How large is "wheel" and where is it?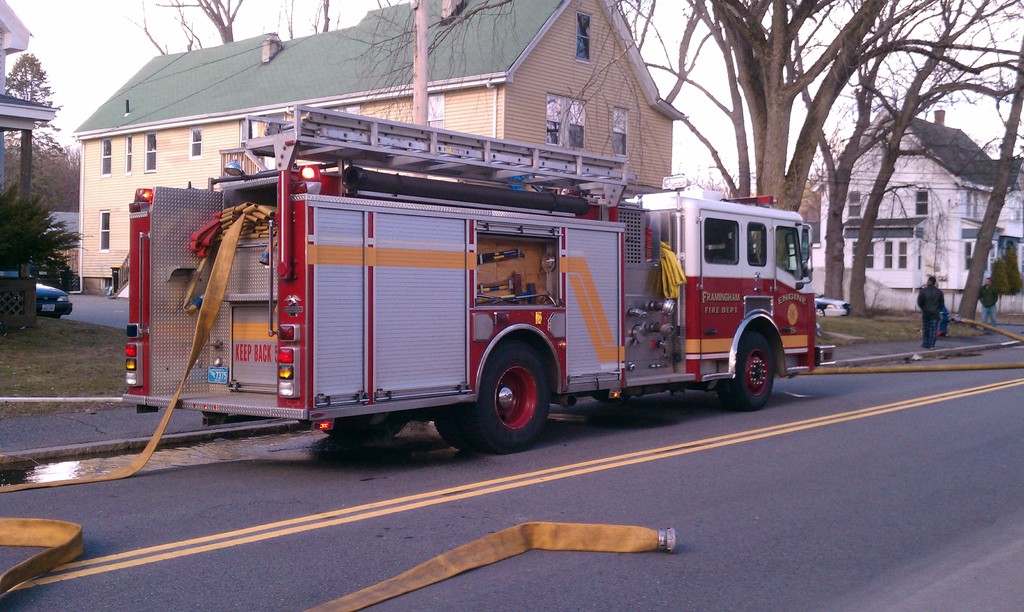
Bounding box: x1=433, y1=412, x2=477, y2=456.
